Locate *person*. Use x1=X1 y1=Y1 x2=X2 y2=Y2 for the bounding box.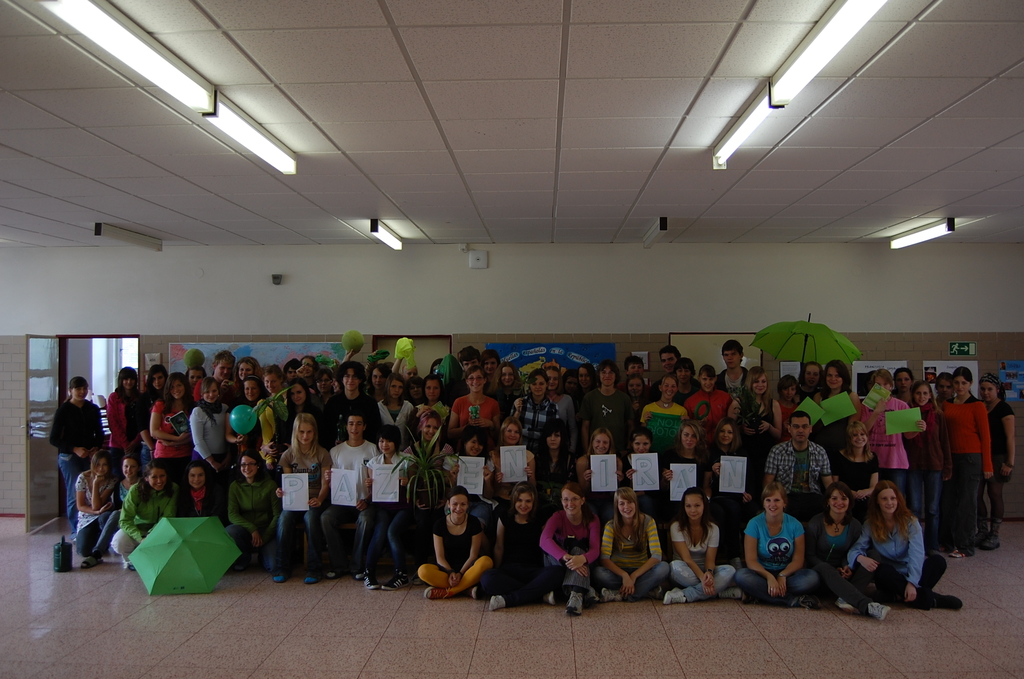
x1=390 y1=344 x2=417 y2=380.
